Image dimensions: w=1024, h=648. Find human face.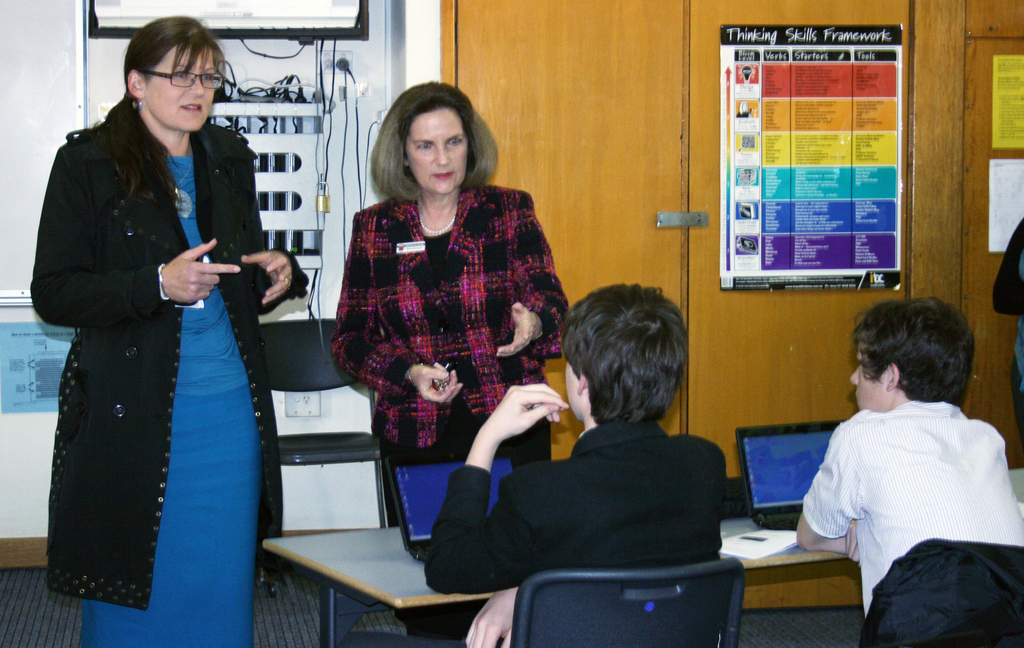
x1=845, y1=351, x2=894, y2=408.
